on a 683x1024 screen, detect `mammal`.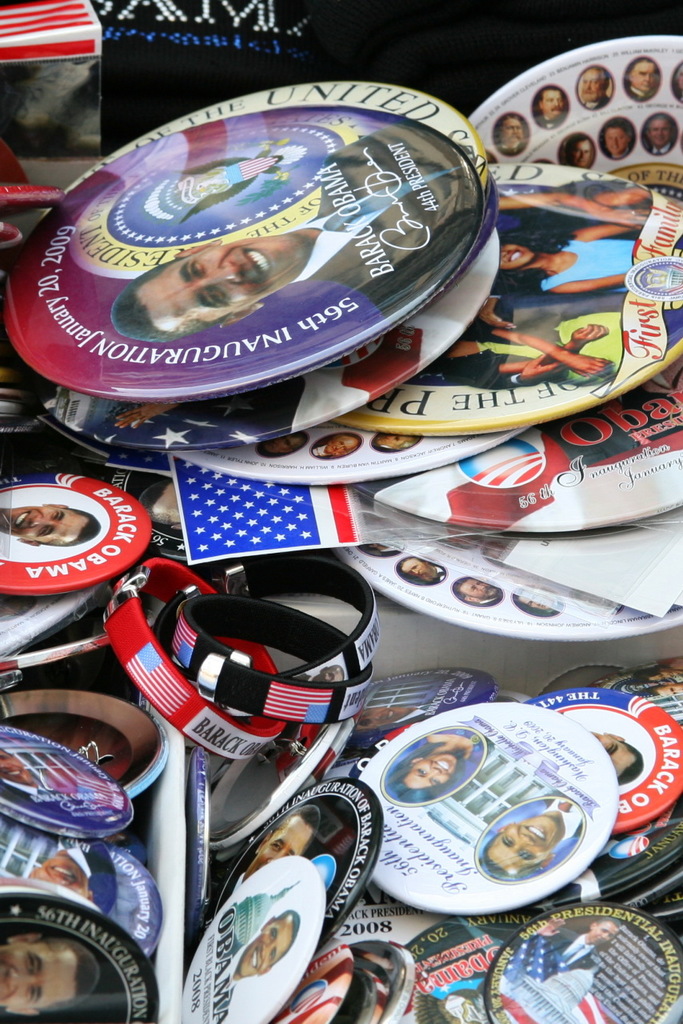
Rect(501, 217, 638, 298).
